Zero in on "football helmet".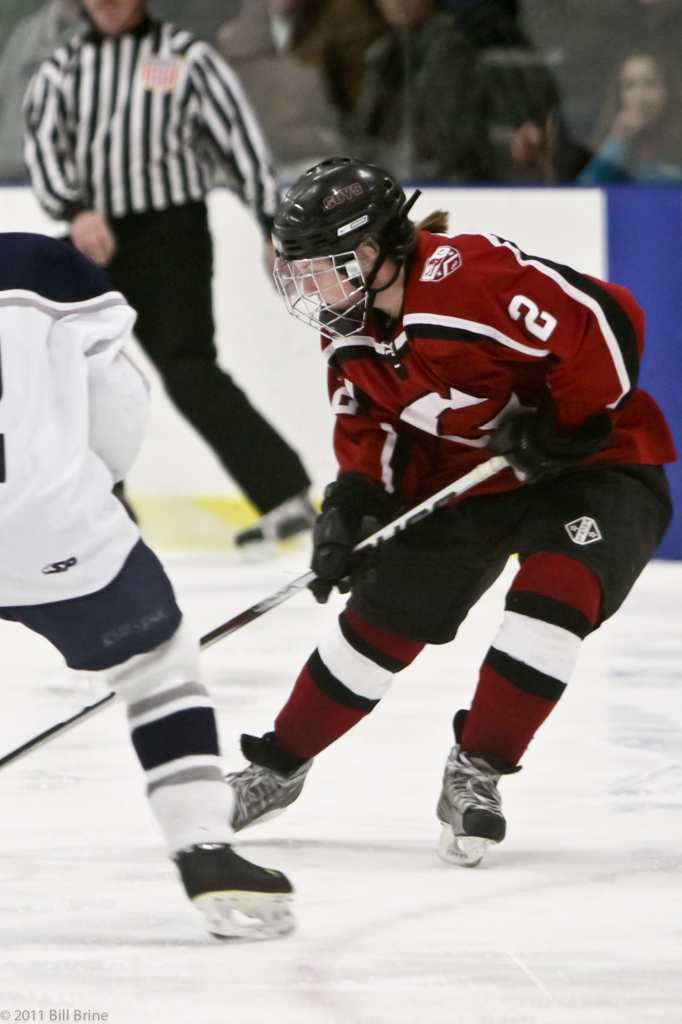
Zeroed in: (left=272, top=154, right=428, bottom=342).
